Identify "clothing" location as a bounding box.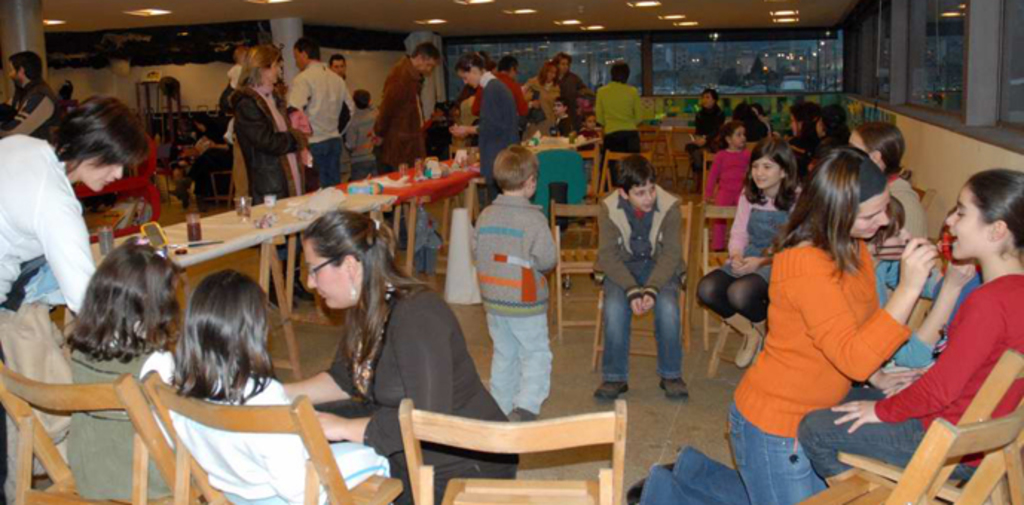
476/77/526/205.
